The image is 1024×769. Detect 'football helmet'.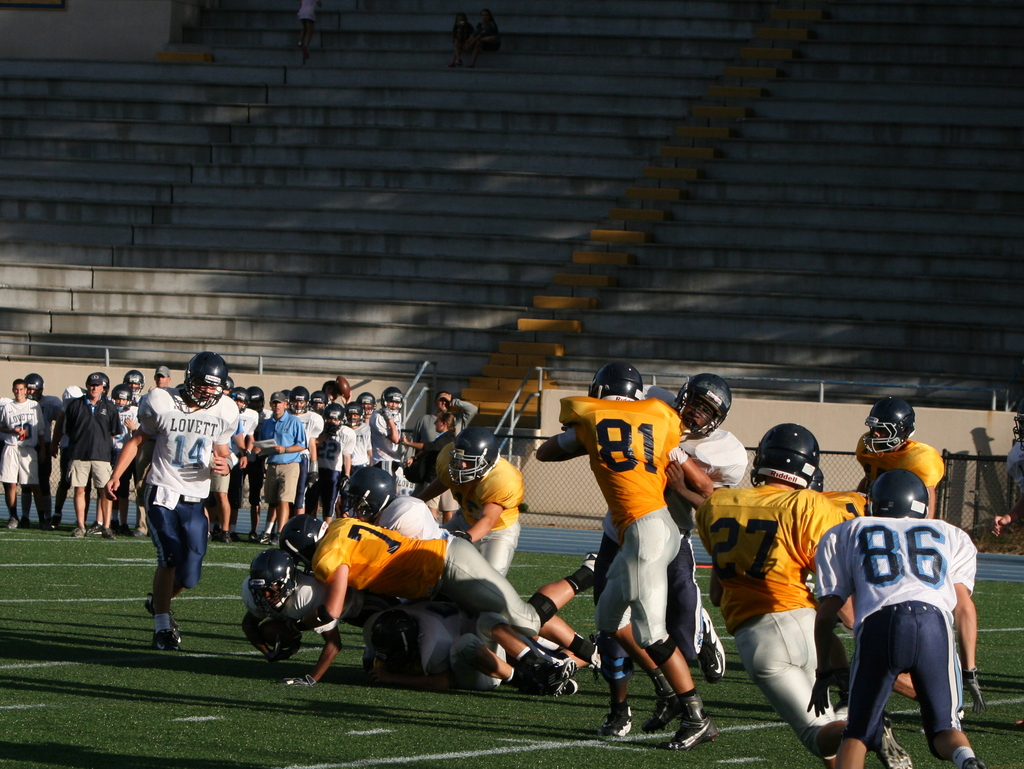
Detection: {"x1": 176, "y1": 347, "x2": 239, "y2": 415}.
